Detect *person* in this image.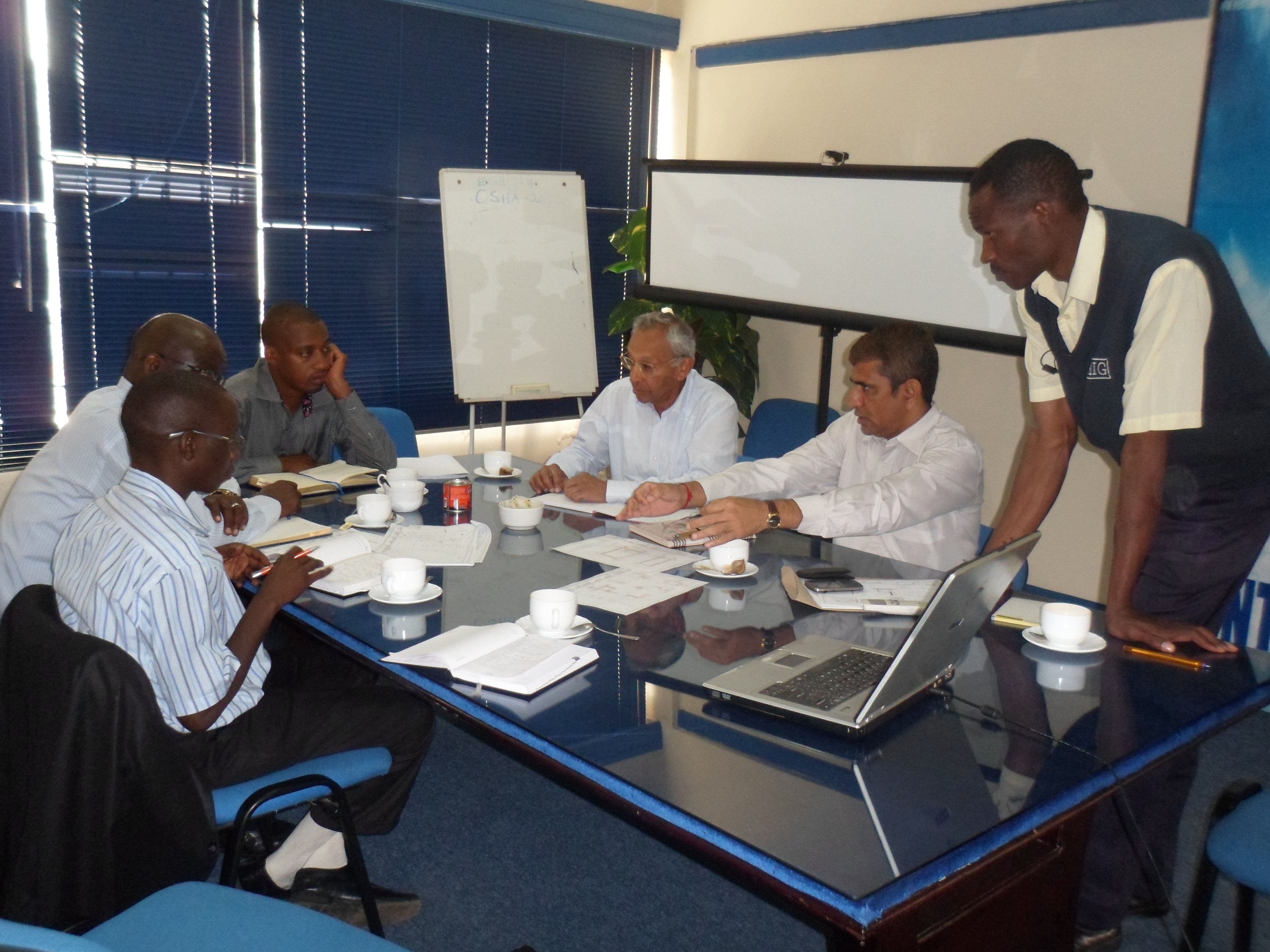
Detection: [x1=284, y1=40, x2=373, y2=273].
